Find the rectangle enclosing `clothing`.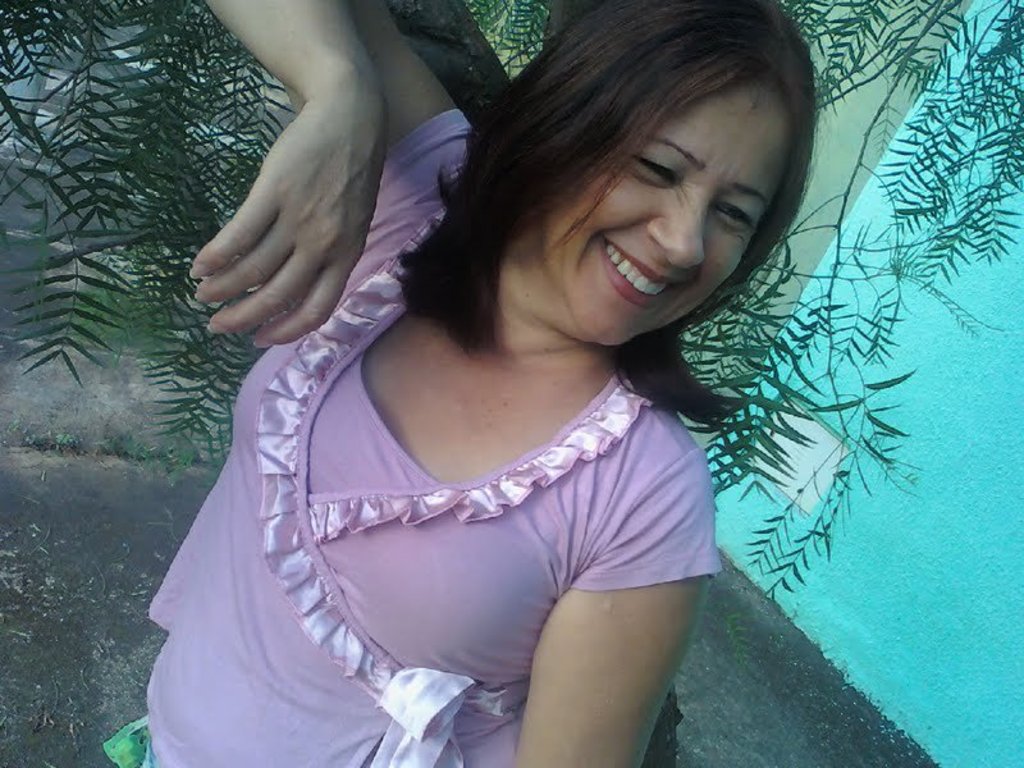
x1=174, y1=308, x2=744, y2=714.
